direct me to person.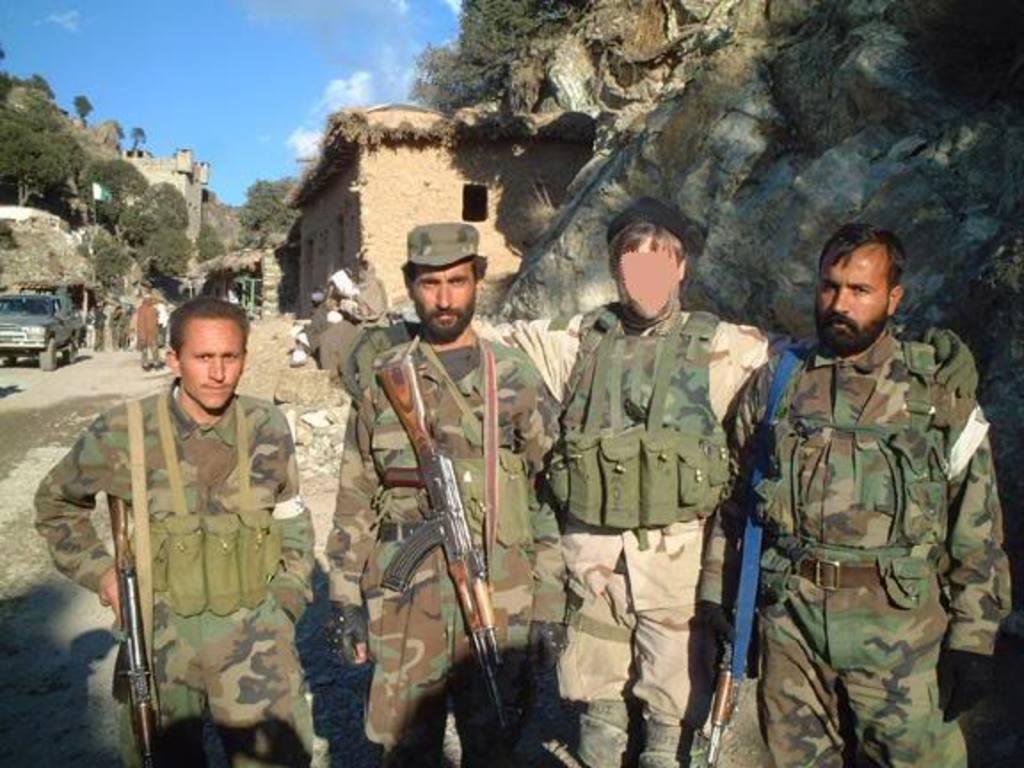
Direction: Rect(544, 197, 788, 766).
